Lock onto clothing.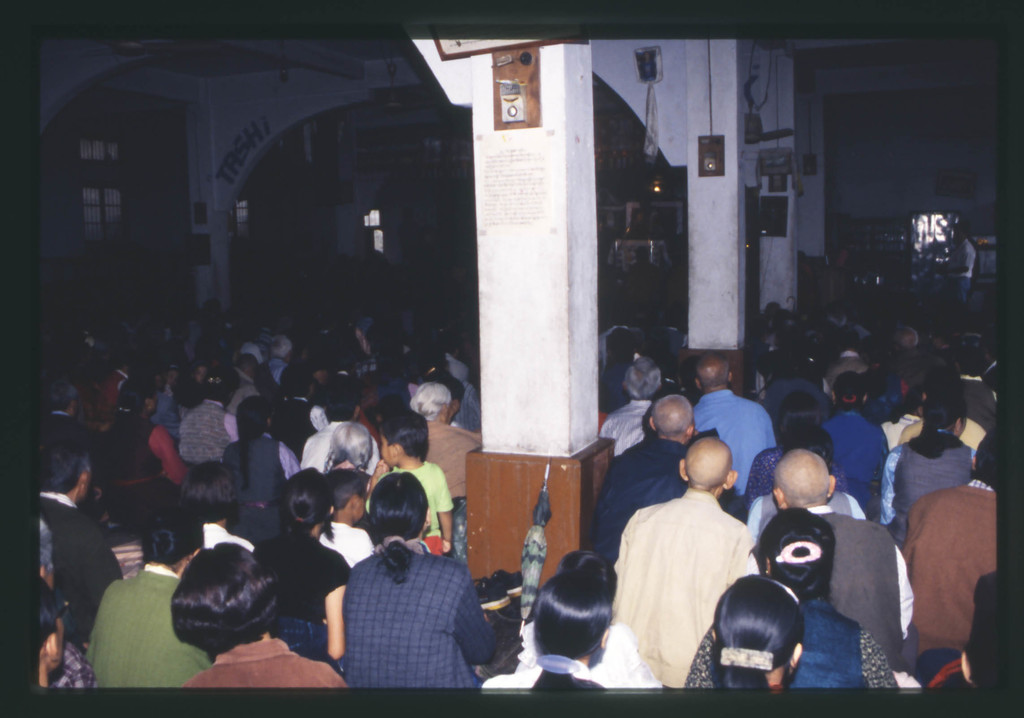
Locked: <box>340,534,502,692</box>.
